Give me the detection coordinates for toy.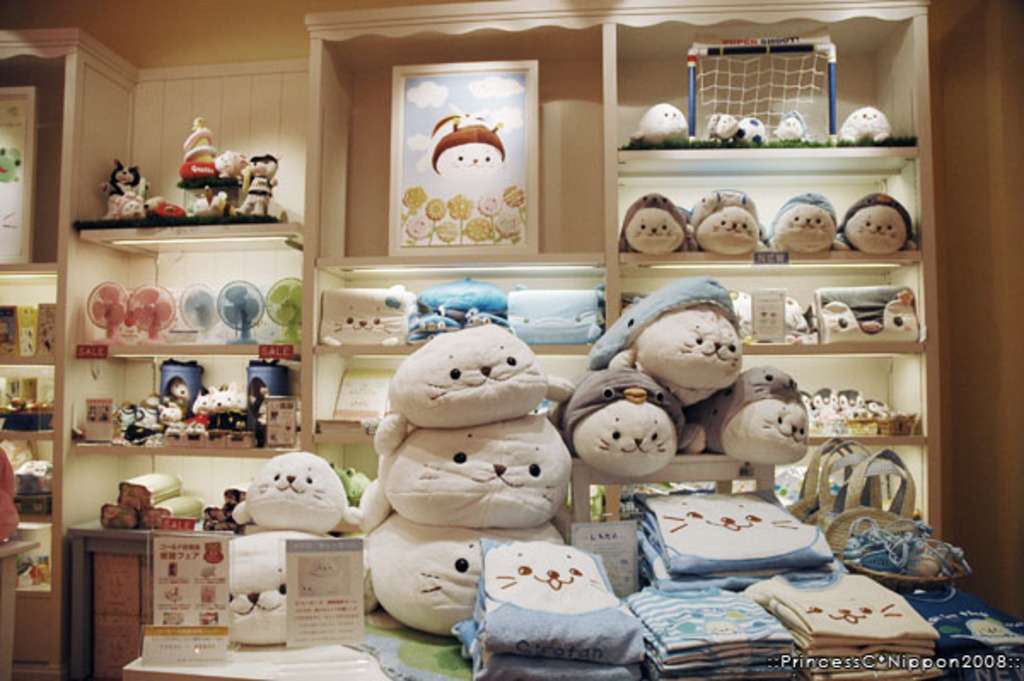
locate(713, 109, 756, 143).
